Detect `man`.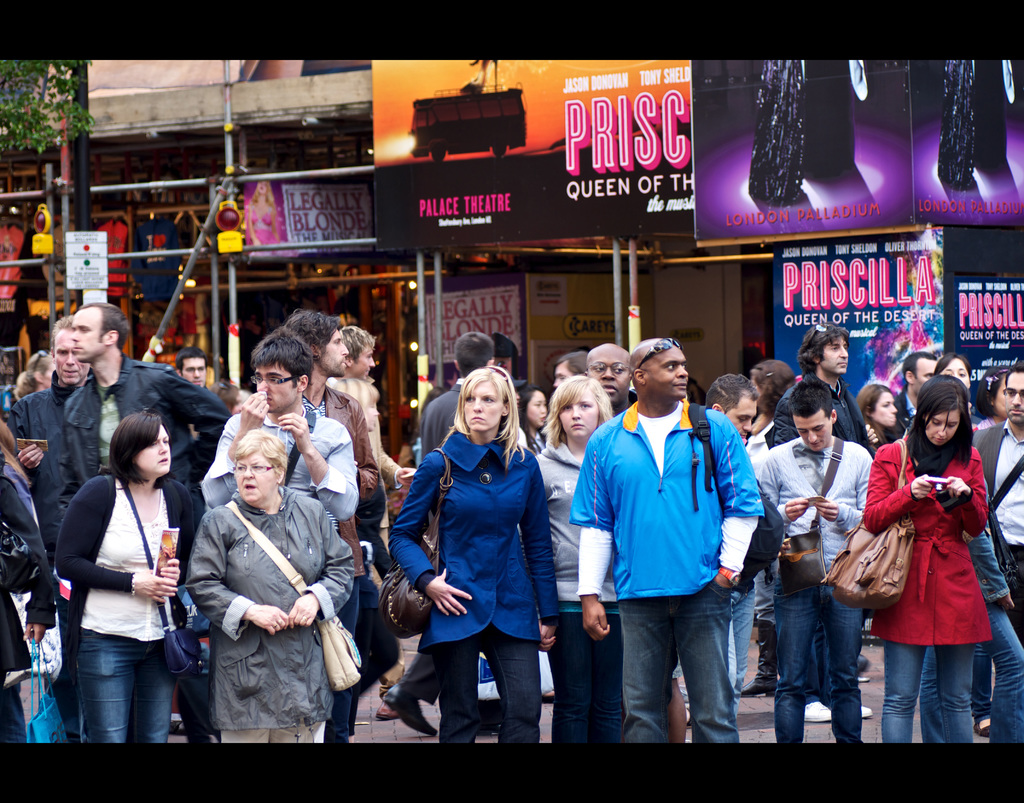
Detected at <box>8,316,96,503</box>.
